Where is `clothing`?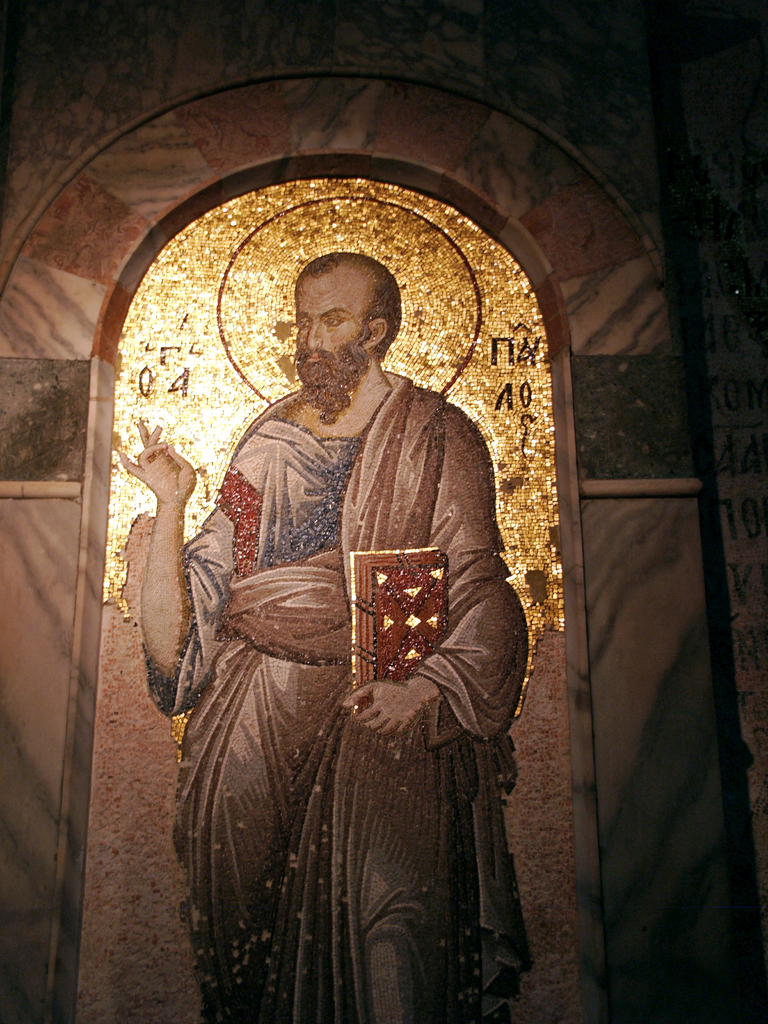
[left=169, top=292, right=564, bottom=999].
